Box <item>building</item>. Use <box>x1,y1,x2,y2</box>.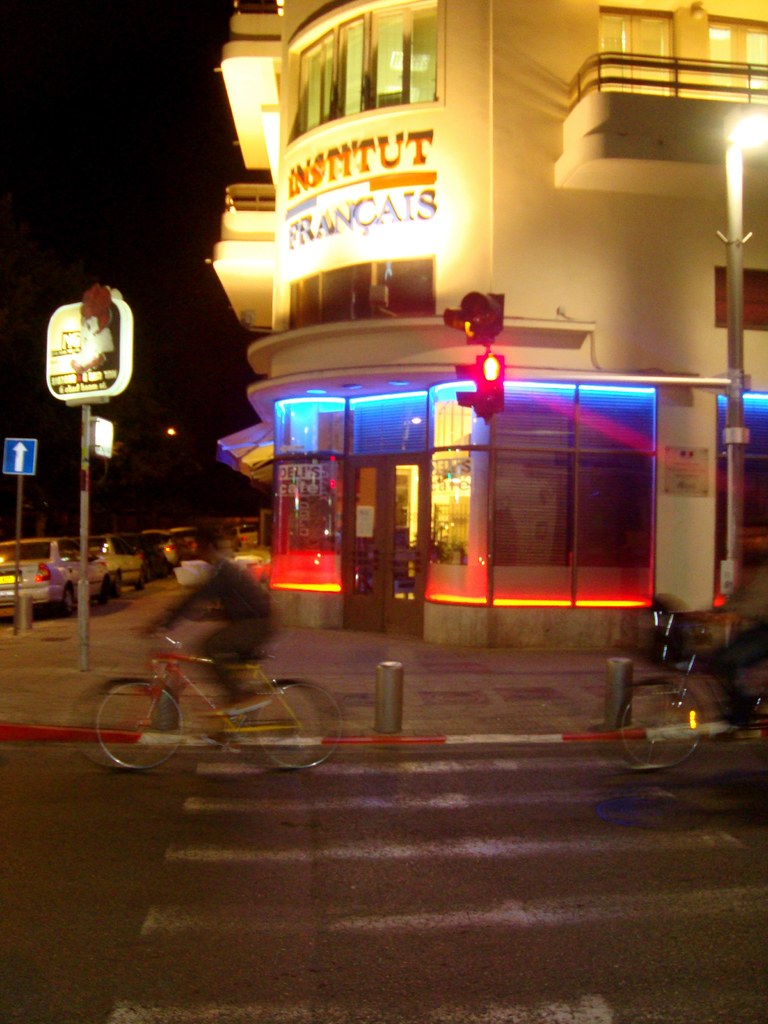
<box>214,0,767,648</box>.
